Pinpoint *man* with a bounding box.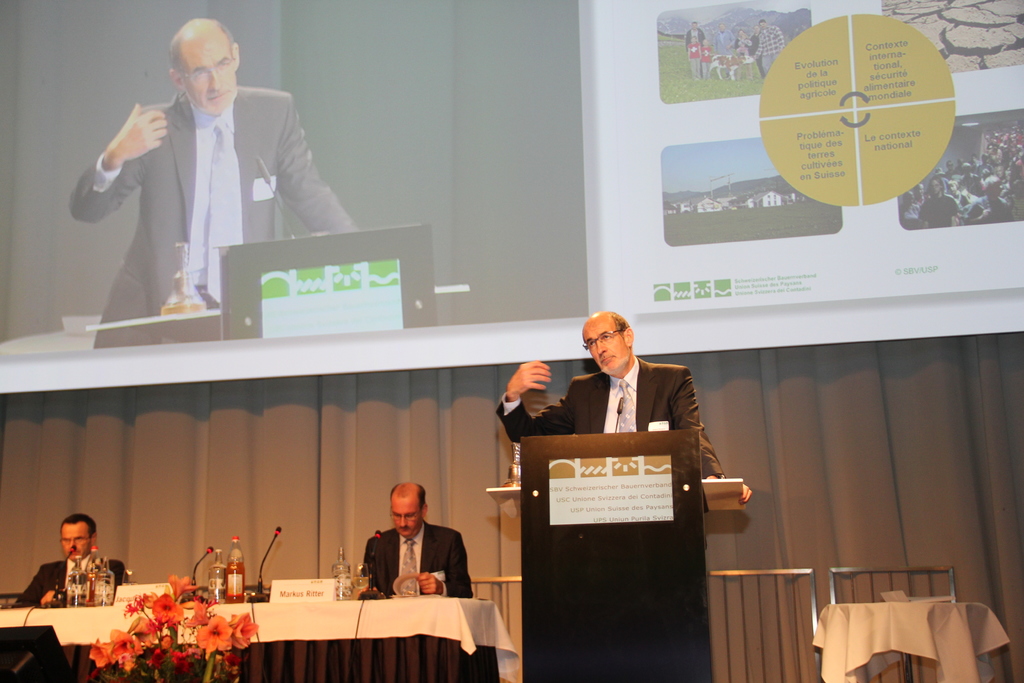
select_region(10, 514, 133, 607).
